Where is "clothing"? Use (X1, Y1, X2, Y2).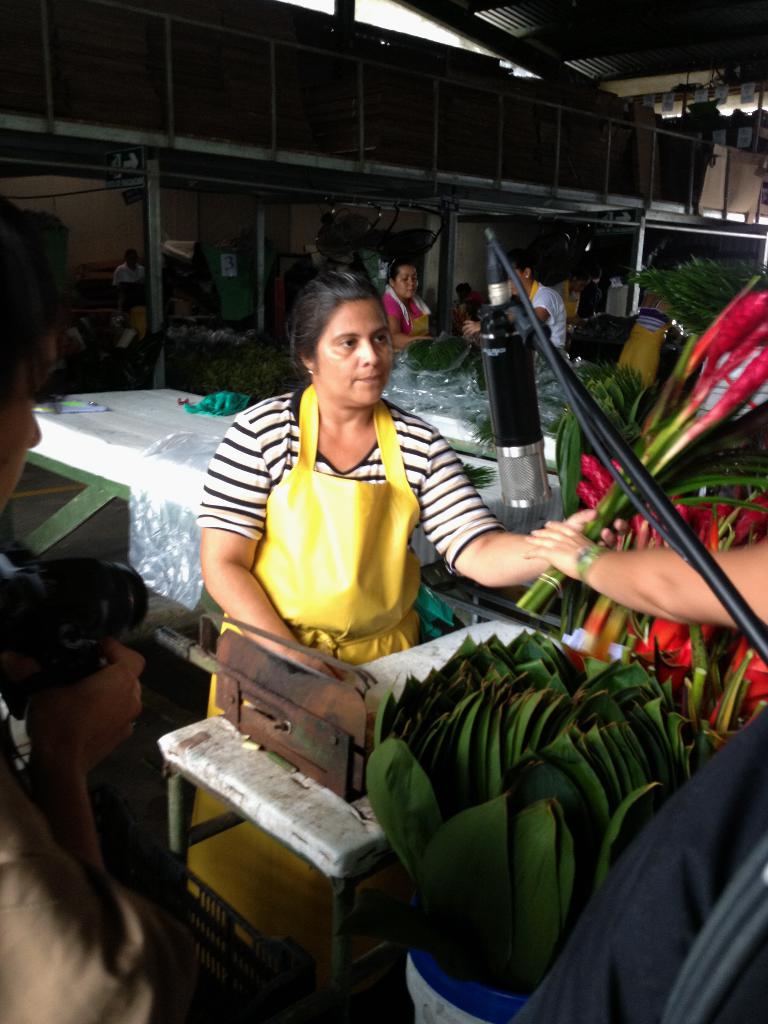
(218, 370, 454, 653).
